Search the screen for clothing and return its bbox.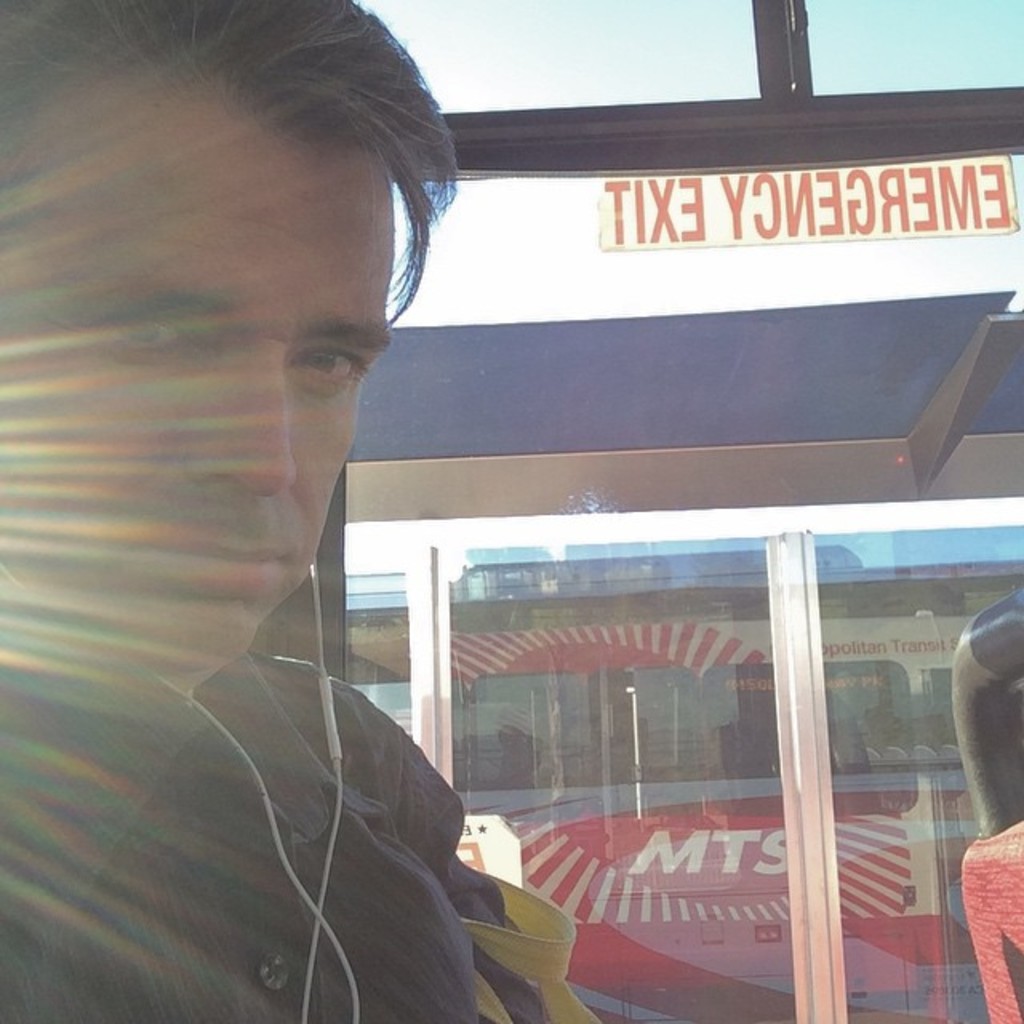
Found: <region>0, 629, 587, 1022</region>.
